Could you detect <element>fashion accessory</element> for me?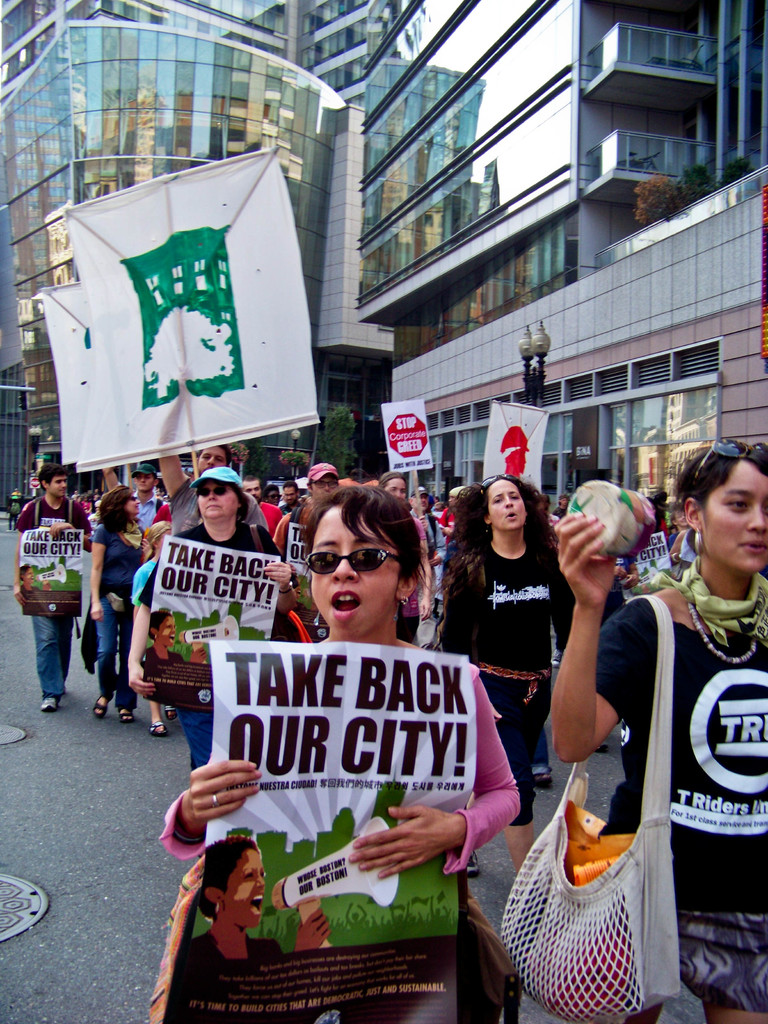
Detection result: [493, 584, 689, 1023].
